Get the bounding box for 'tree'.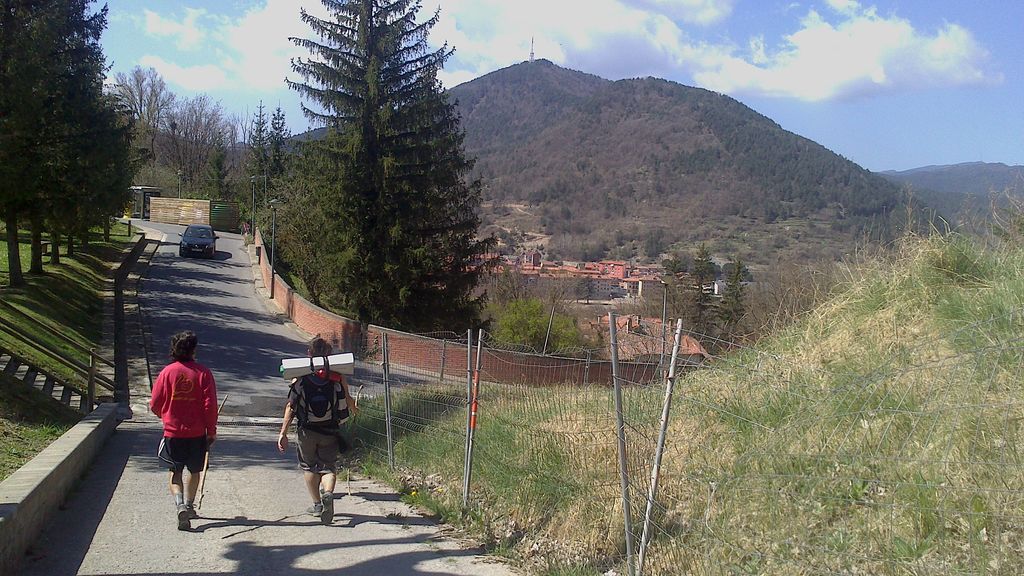
{"x1": 157, "y1": 91, "x2": 223, "y2": 198}.
